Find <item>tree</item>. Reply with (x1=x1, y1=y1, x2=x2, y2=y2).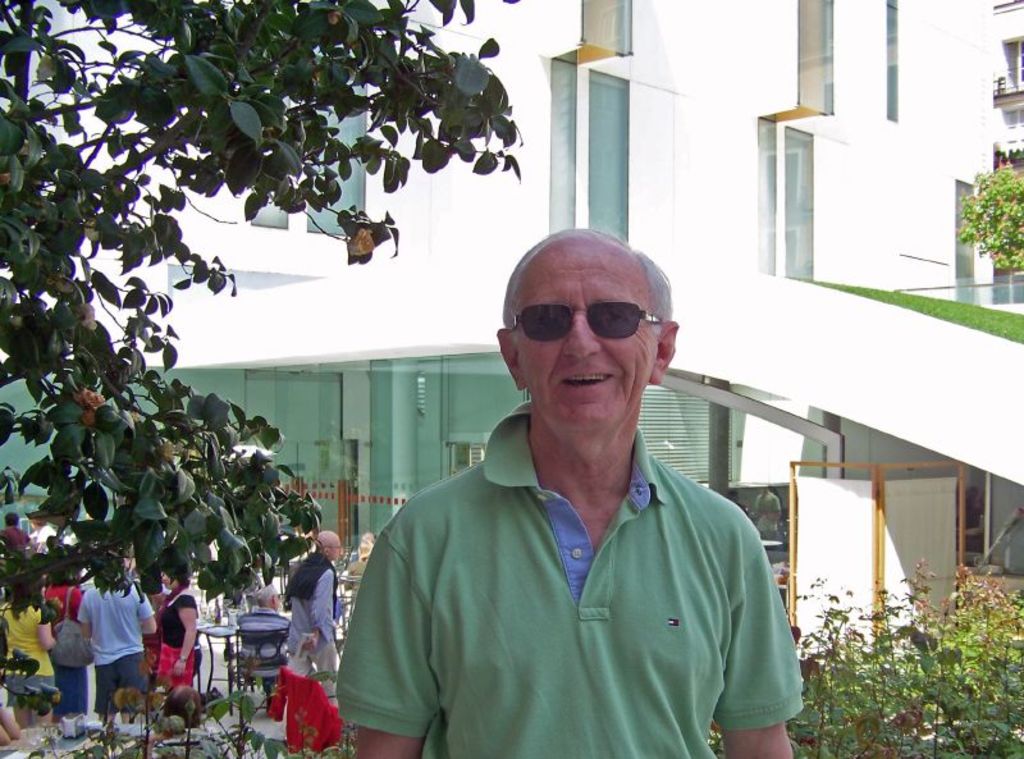
(x1=0, y1=0, x2=524, y2=669).
